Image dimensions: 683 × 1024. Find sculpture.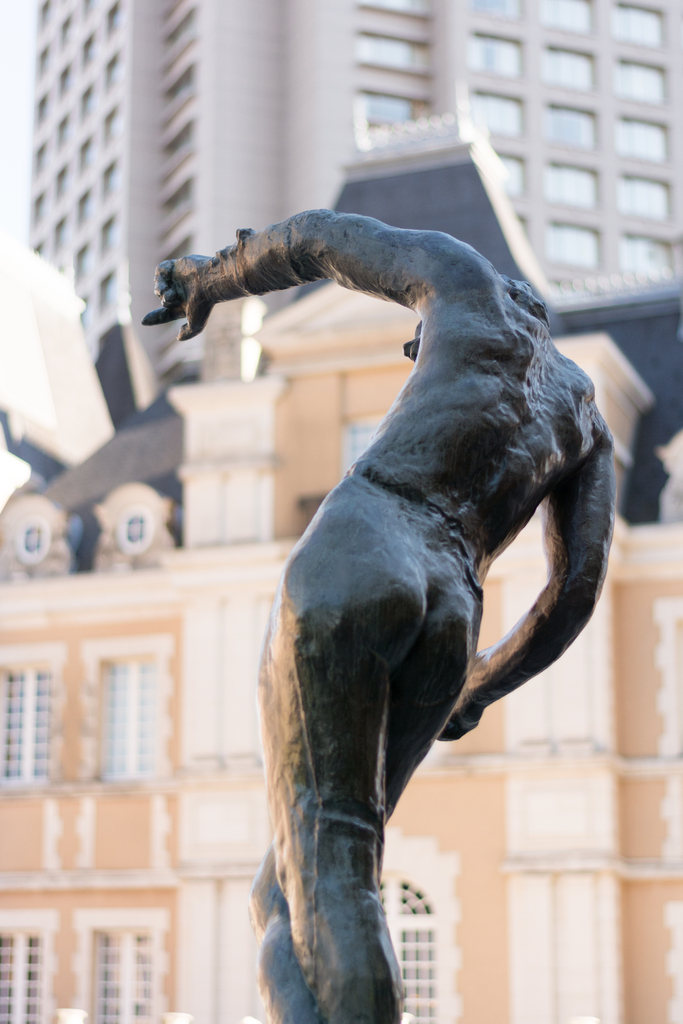
l=131, t=206, r=646, b=1018.
